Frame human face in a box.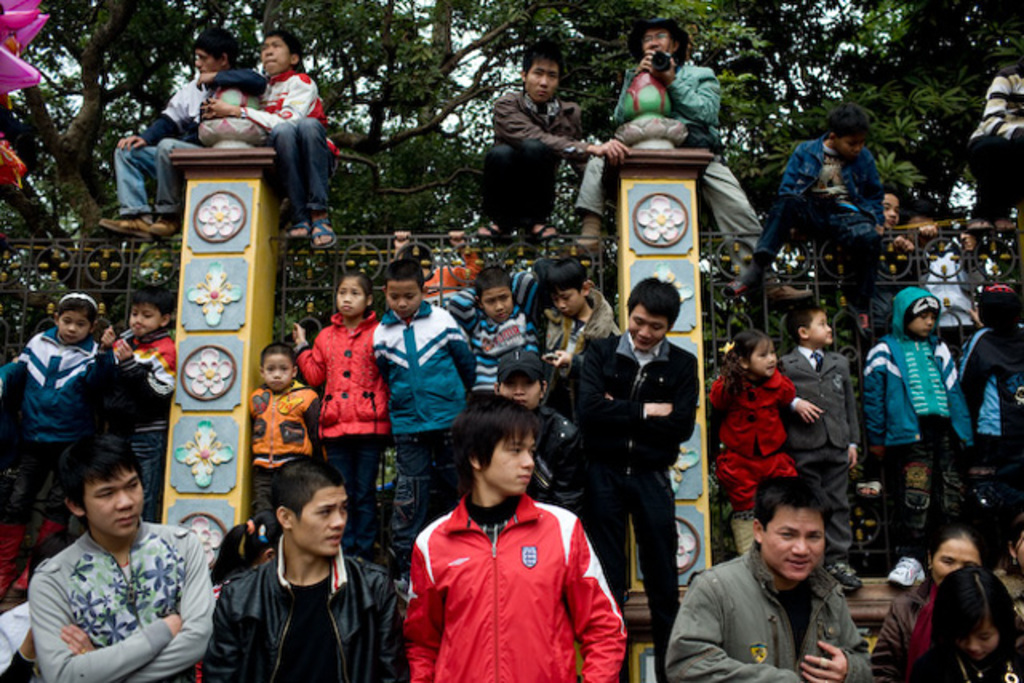
BBox(58, 312, 90, 341).
